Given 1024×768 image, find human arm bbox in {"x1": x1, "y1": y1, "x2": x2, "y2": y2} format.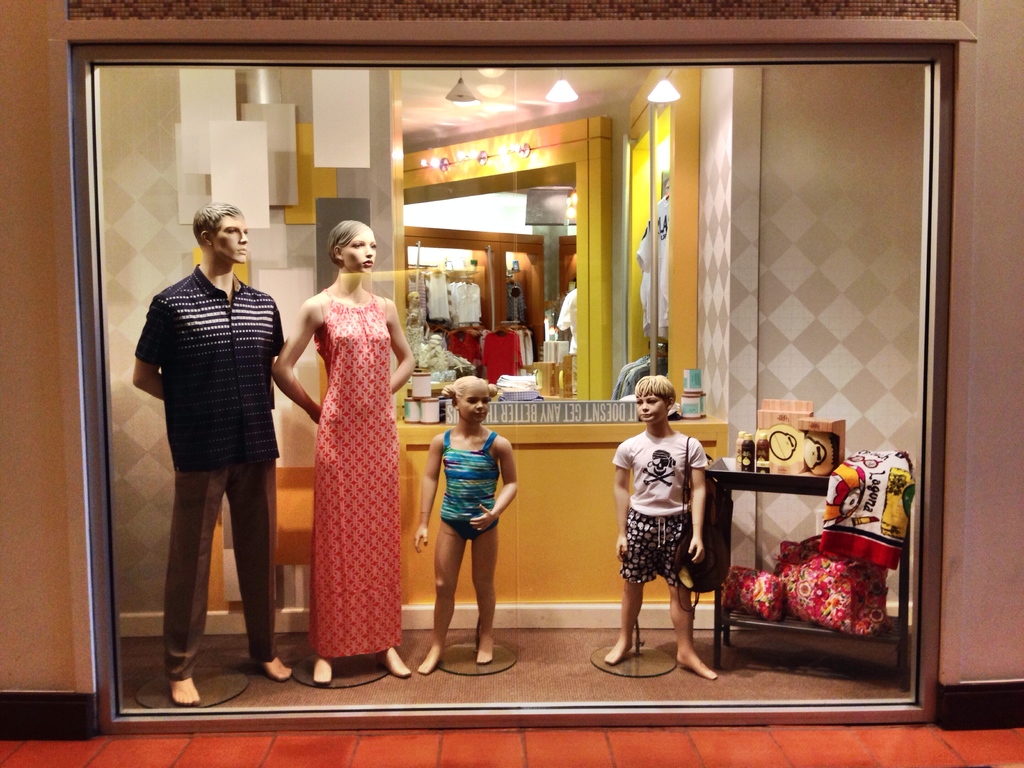
{"x1": 682, "y1": 430, "x2": 714, "y2": 559}.
